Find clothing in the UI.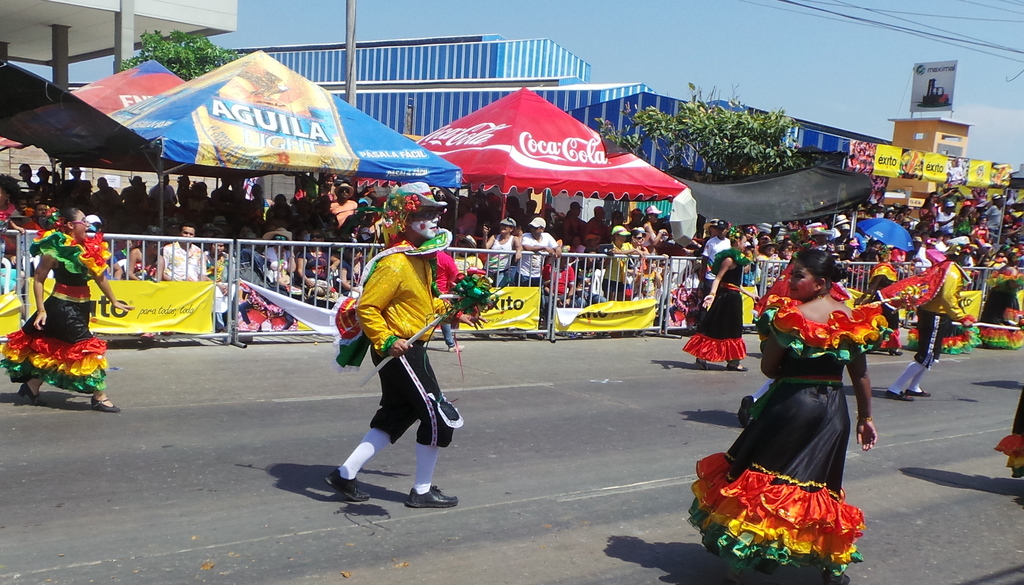
UI element at select_region(156, 236, 204, 281).
